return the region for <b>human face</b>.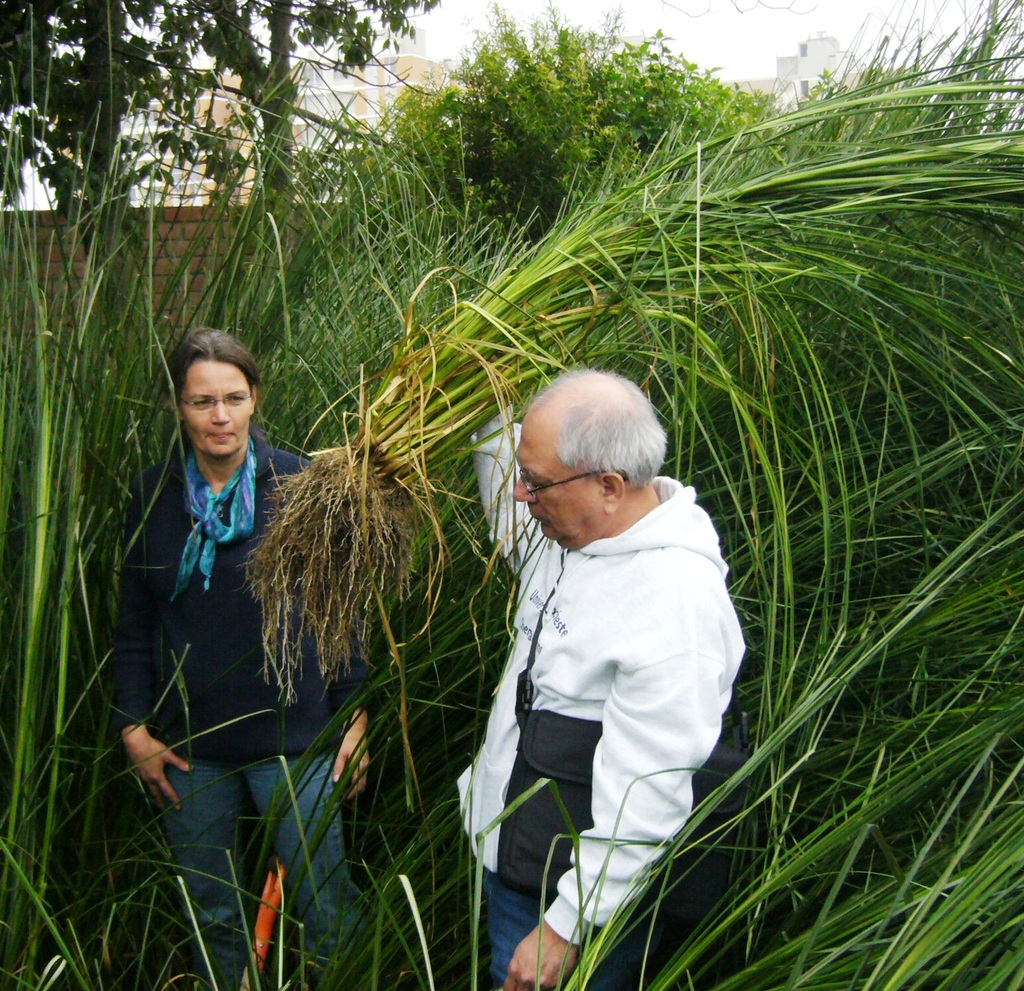
rect(514, 411, 589, 541).
